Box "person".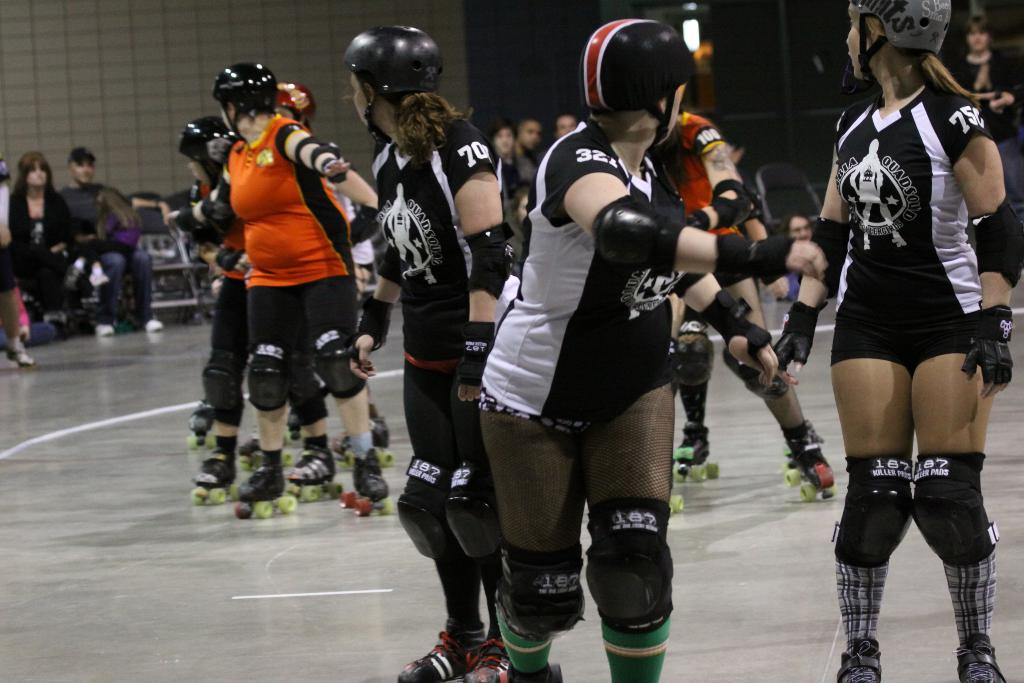
(x1=56, y1=138, x2=160, y2=336).
